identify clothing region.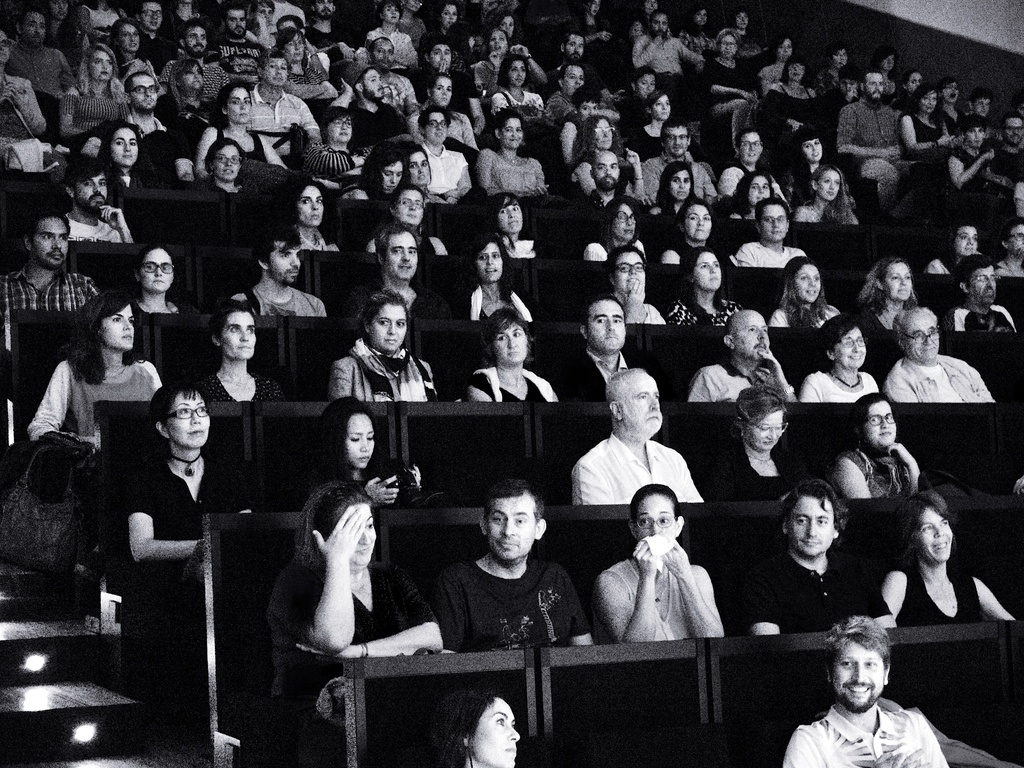
Region: box(350, 106, 414, 147).
